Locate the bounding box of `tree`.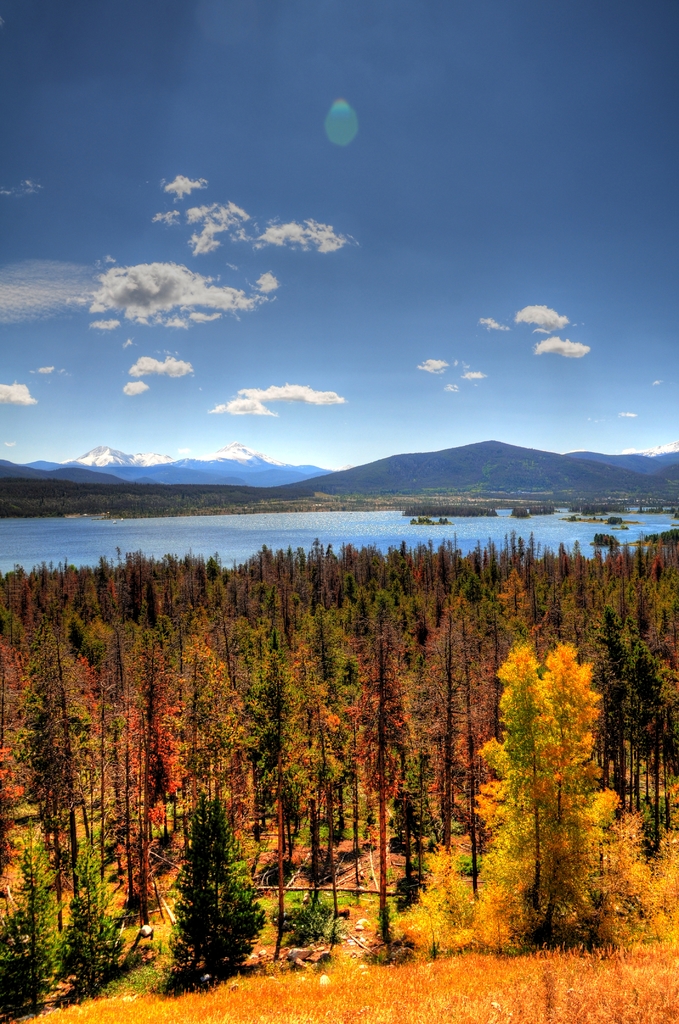
Bounding box: [x1=158, y1=806, x2=269, y2=990].
